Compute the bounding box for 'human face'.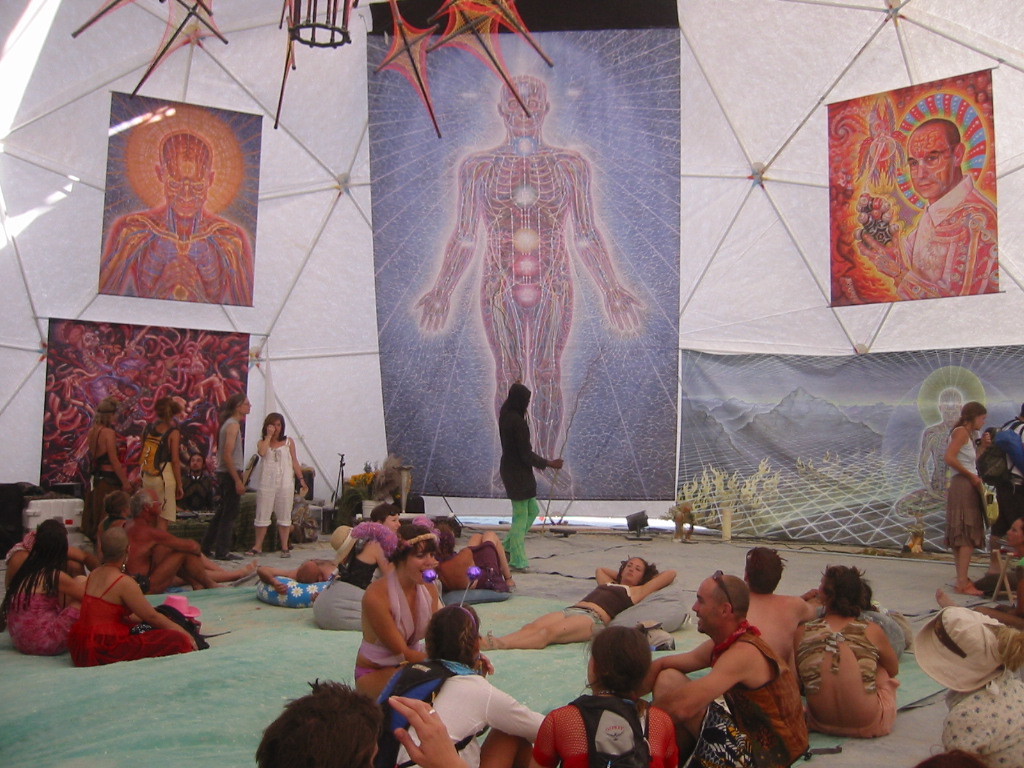
906:131:953:199.
